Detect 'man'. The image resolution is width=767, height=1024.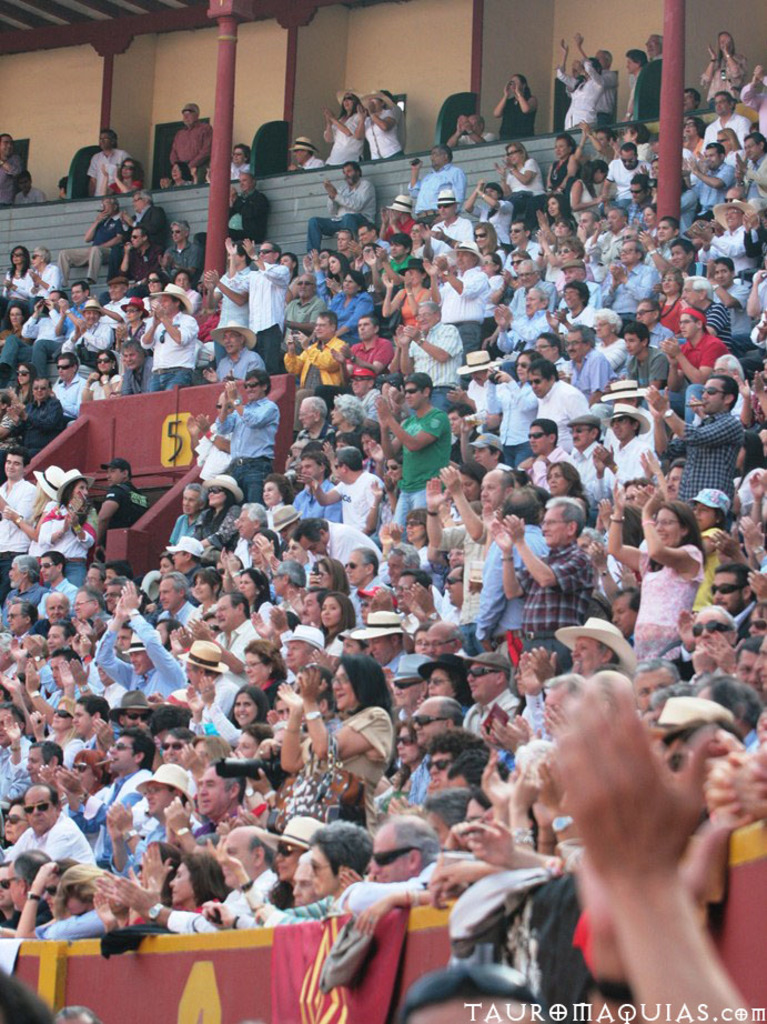
<region>154, 217, 198, 275</region>.
